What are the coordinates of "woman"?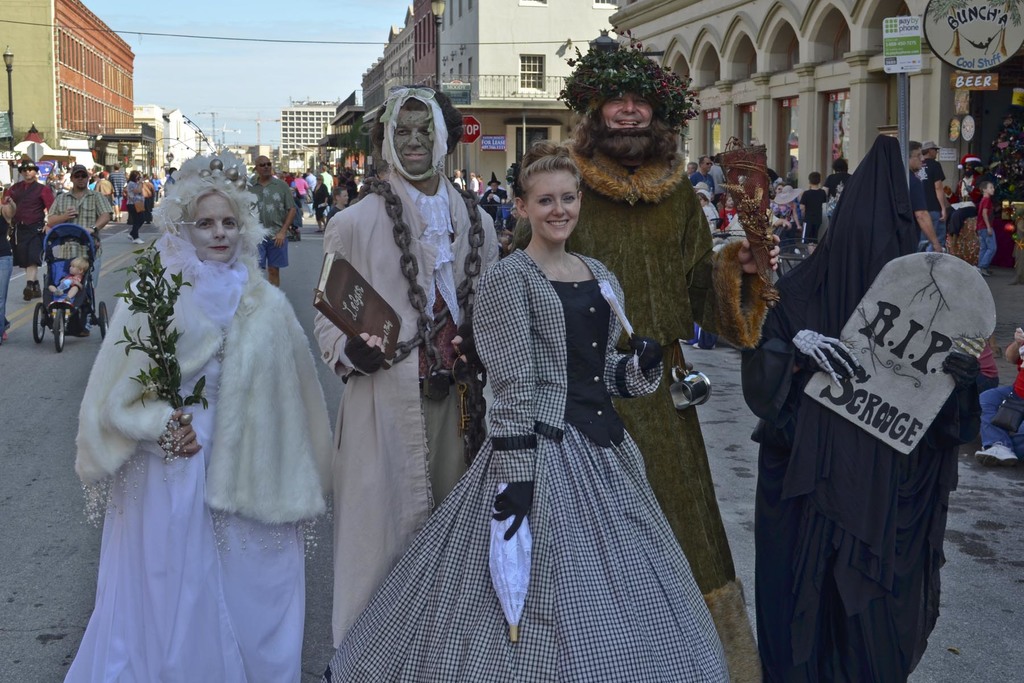
(294, 172, 308, 220).
